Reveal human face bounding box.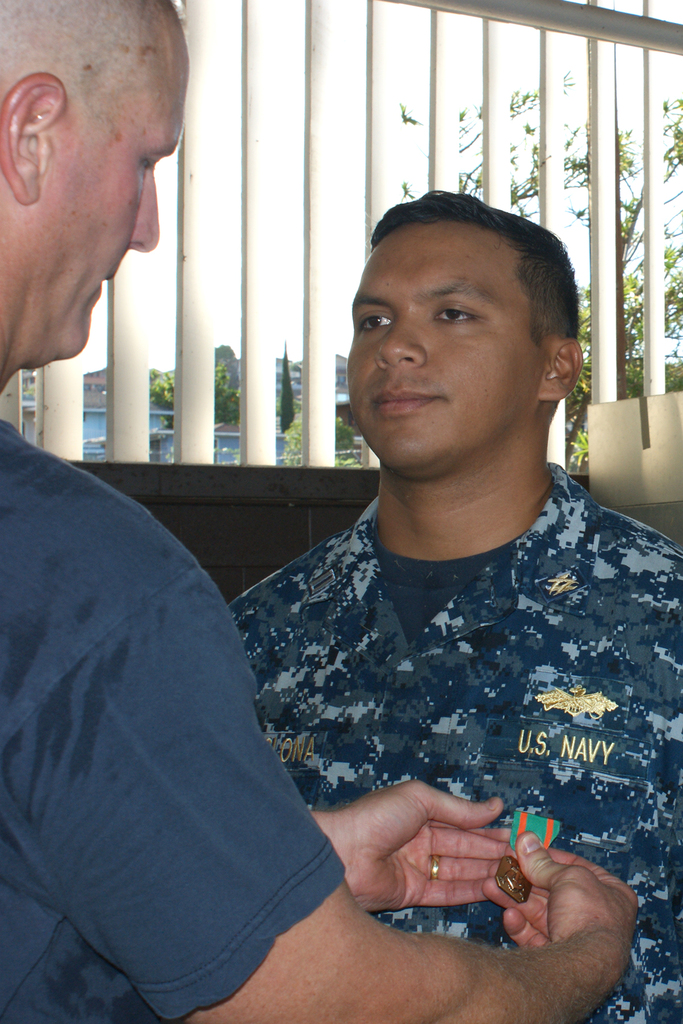
Revealed: detection(45, 19, 191, 360).
